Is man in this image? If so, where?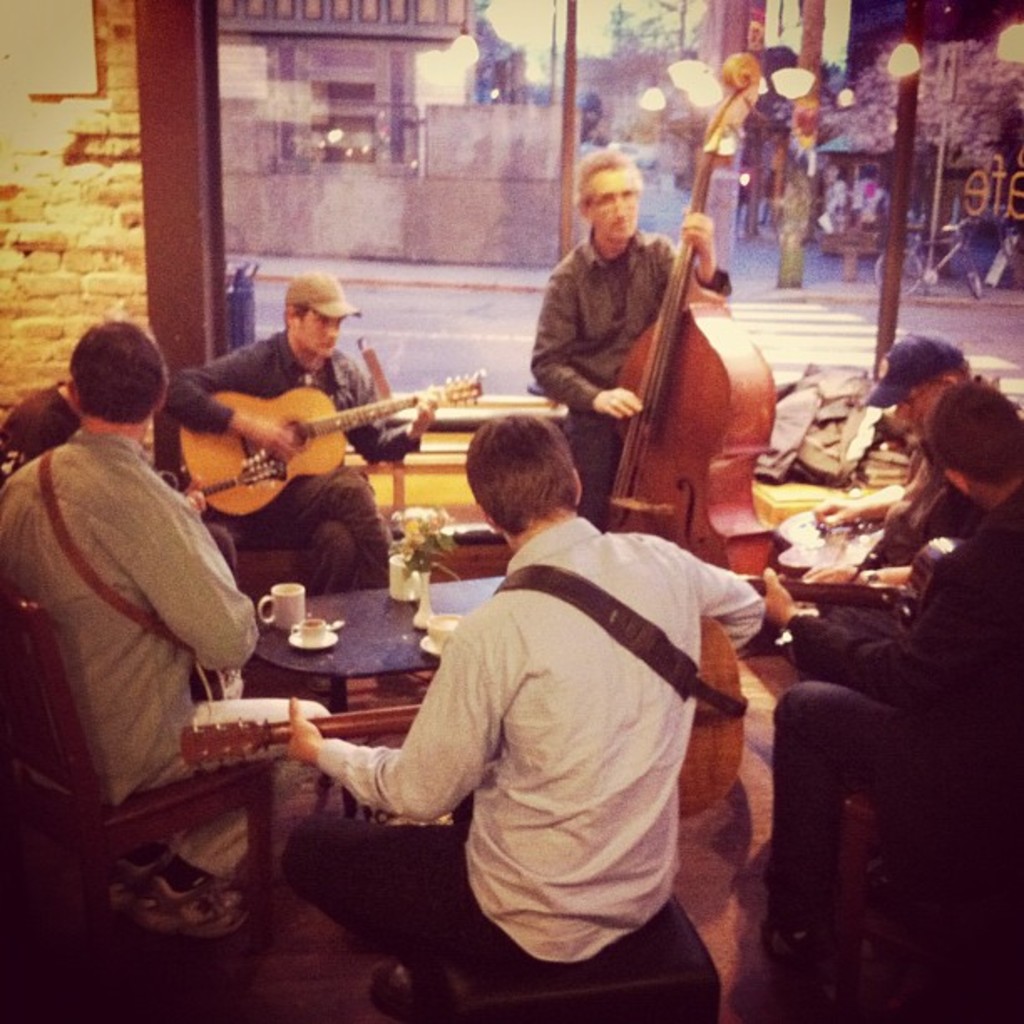
Yes, at 812 336 1022 586.
